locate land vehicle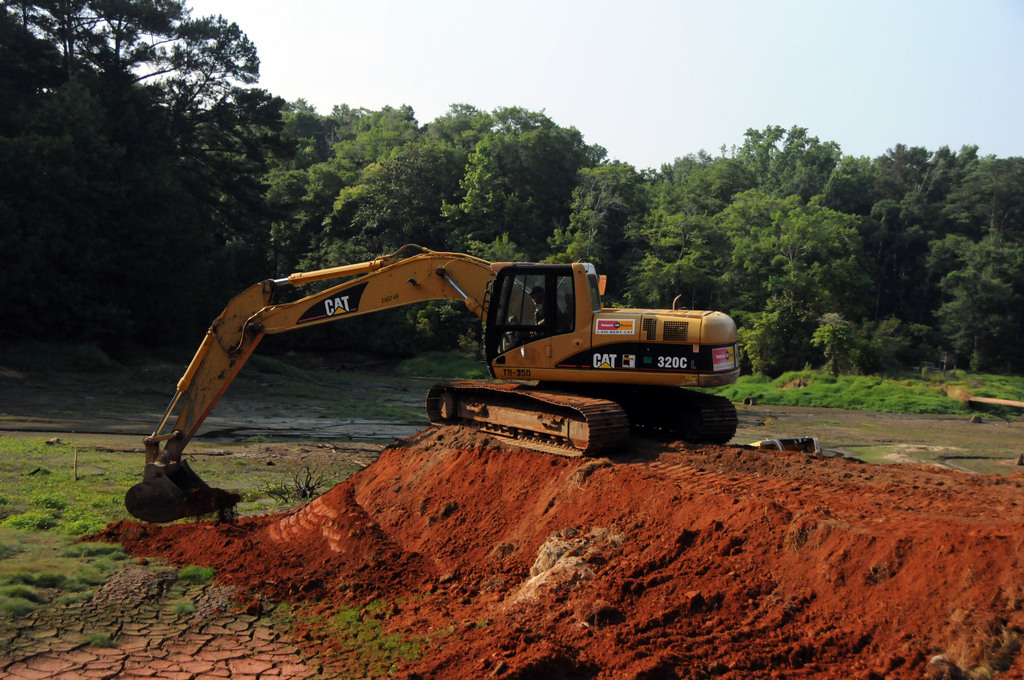
x1=165, y1=241, x2=740, y2=495
